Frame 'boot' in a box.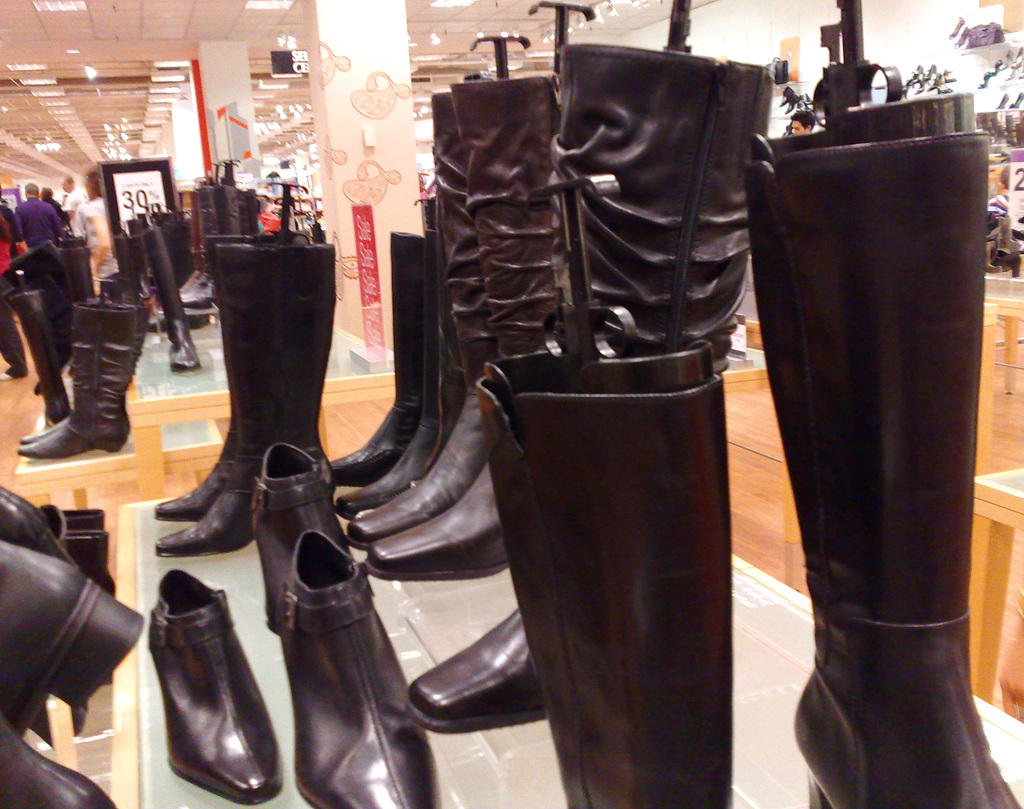
<region>159, 203, 340, 573</region>.
